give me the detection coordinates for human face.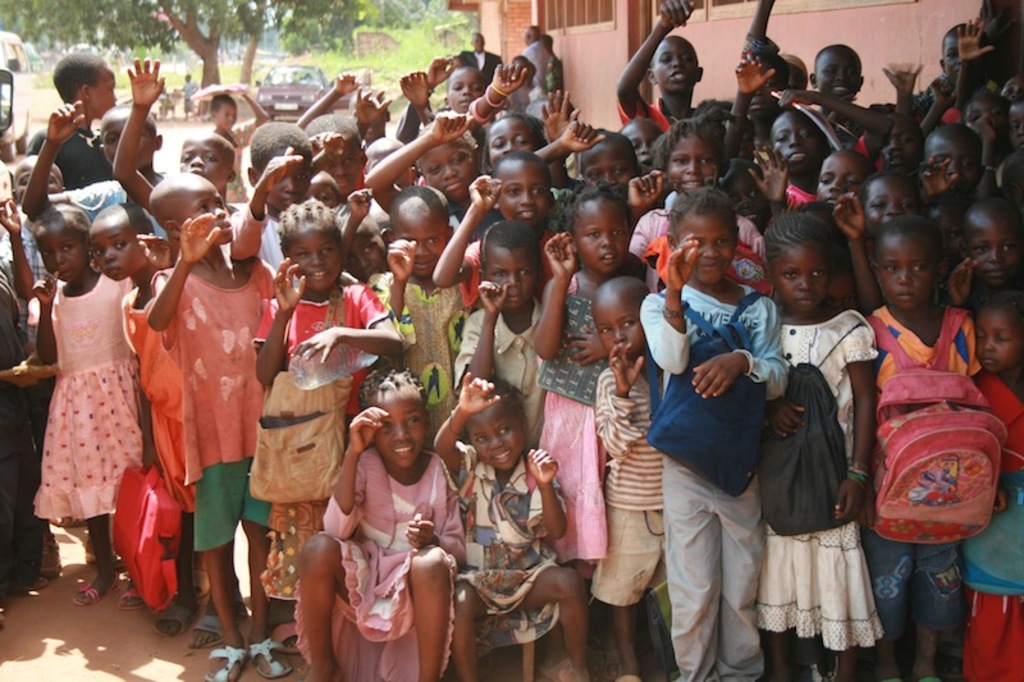
579,197,627,280.
